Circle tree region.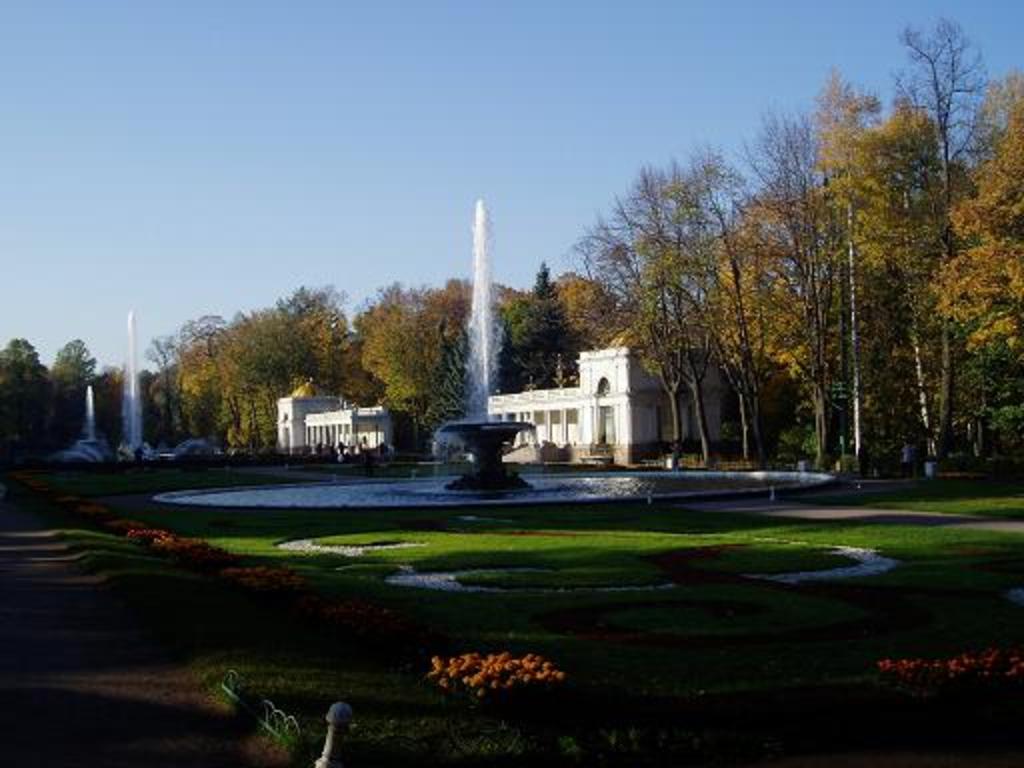
Region: [x1=498, y1=250, x2=582, y2=390].
